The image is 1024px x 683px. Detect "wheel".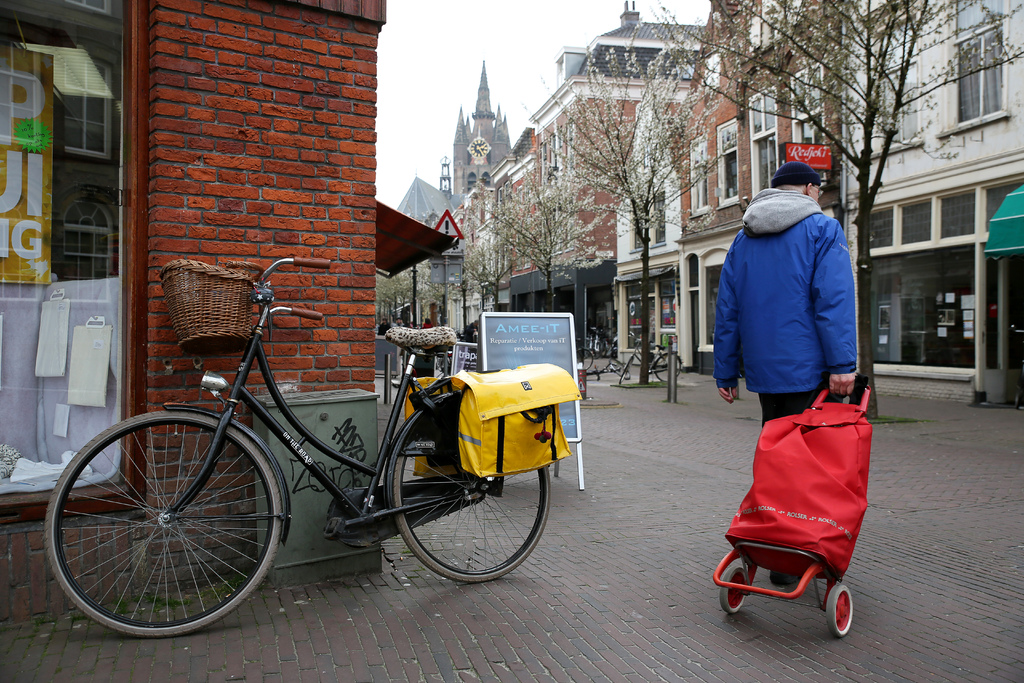
Detection: <bbox>827, 582, 853, 638</bbox>.
